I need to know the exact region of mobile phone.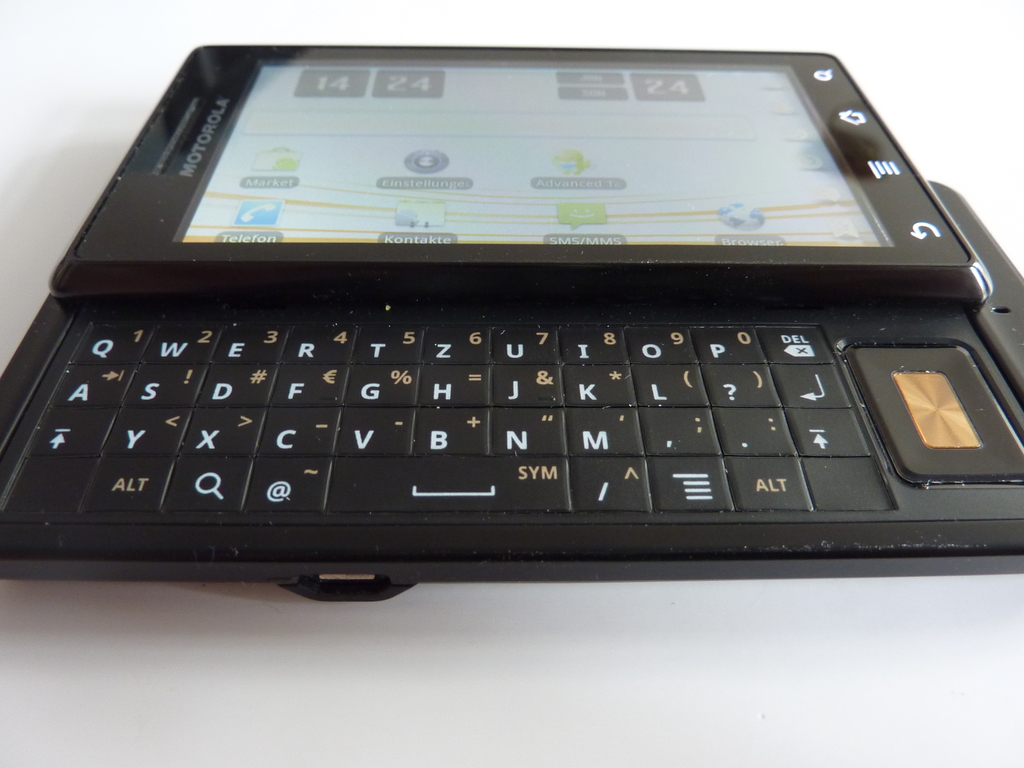
Region: Rect(0, 40, 1023, 603).
